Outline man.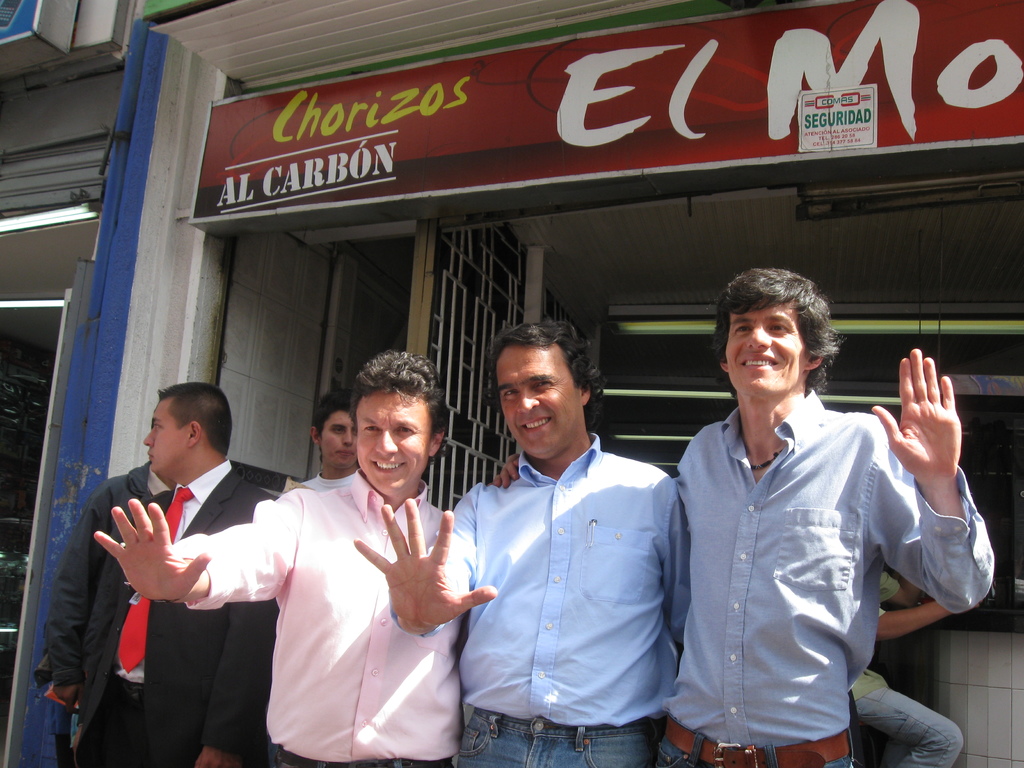
Outline: <box>668,262,909,765</box>.
